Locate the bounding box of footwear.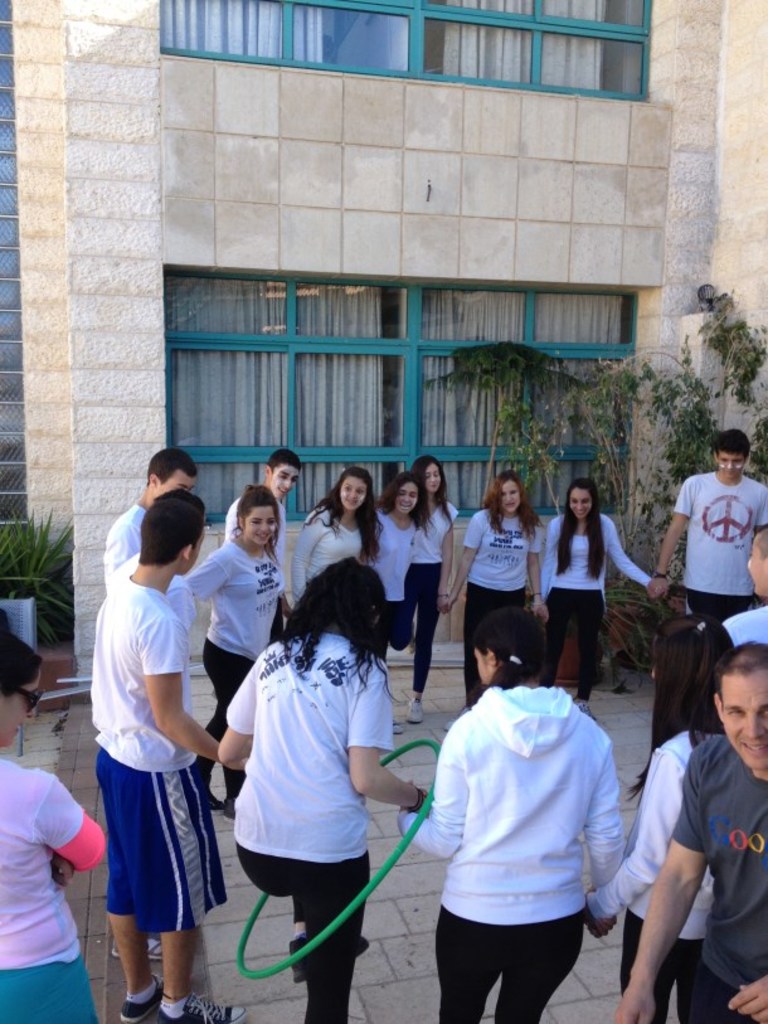
Bounding box: [570,694,592,714].
